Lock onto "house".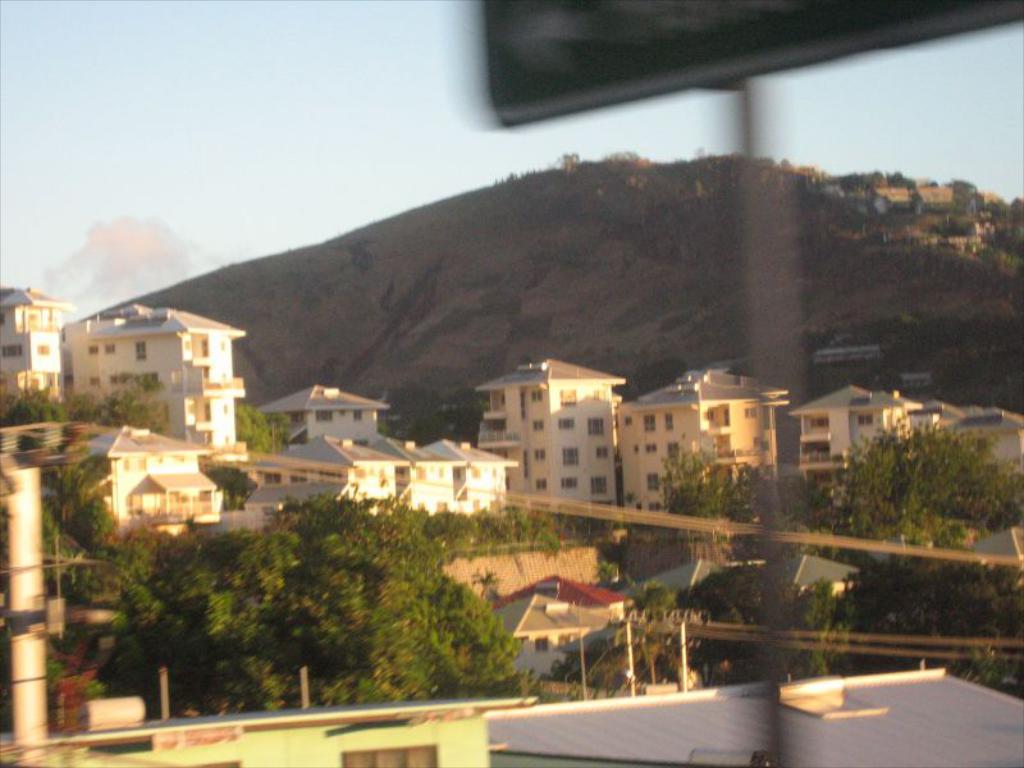
Locked: 0,284,72,398.
